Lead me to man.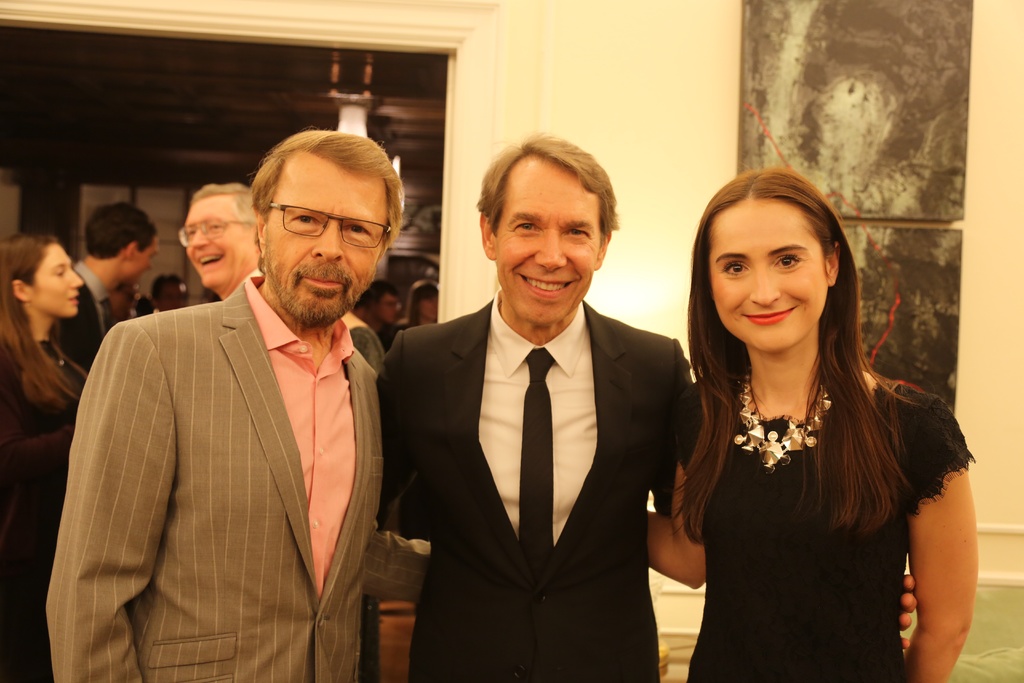
Lead to (x1=179, y1=177, x2=262, y2=300).
